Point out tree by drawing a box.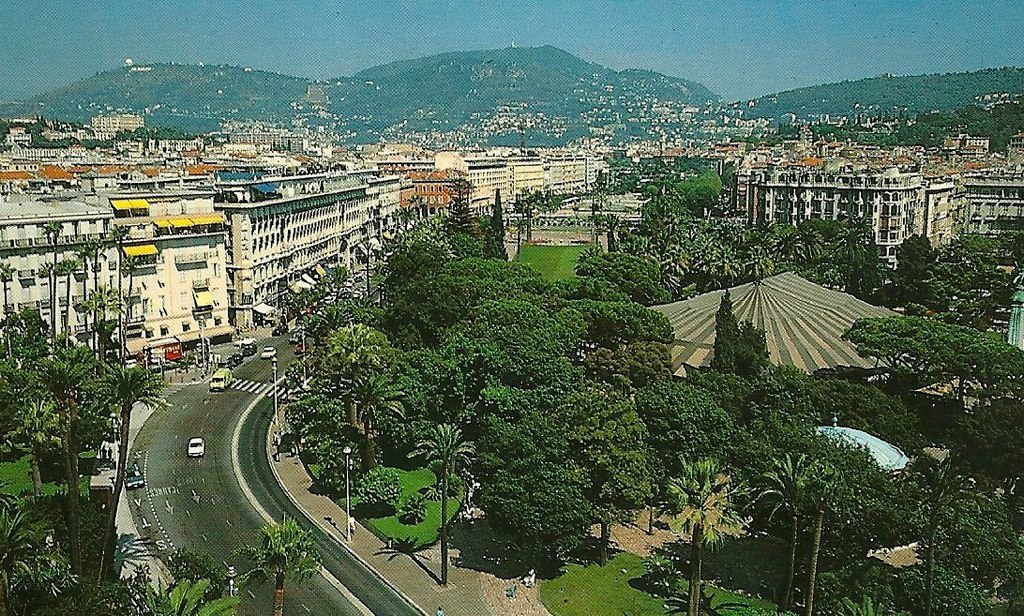
<bbox>695, 236, 734, 291</bbox>.
